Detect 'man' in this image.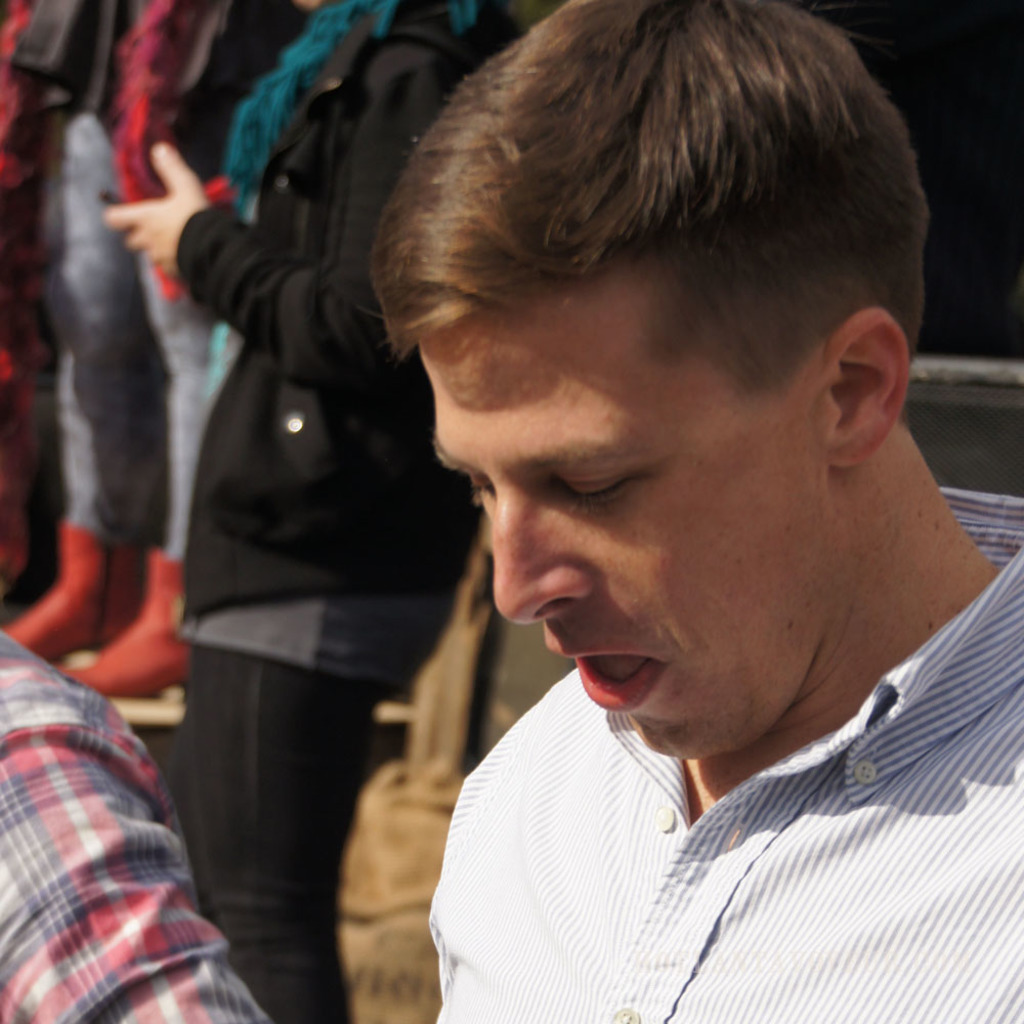
Detection: left=369, top=0, right=1023, bottom=1023.
